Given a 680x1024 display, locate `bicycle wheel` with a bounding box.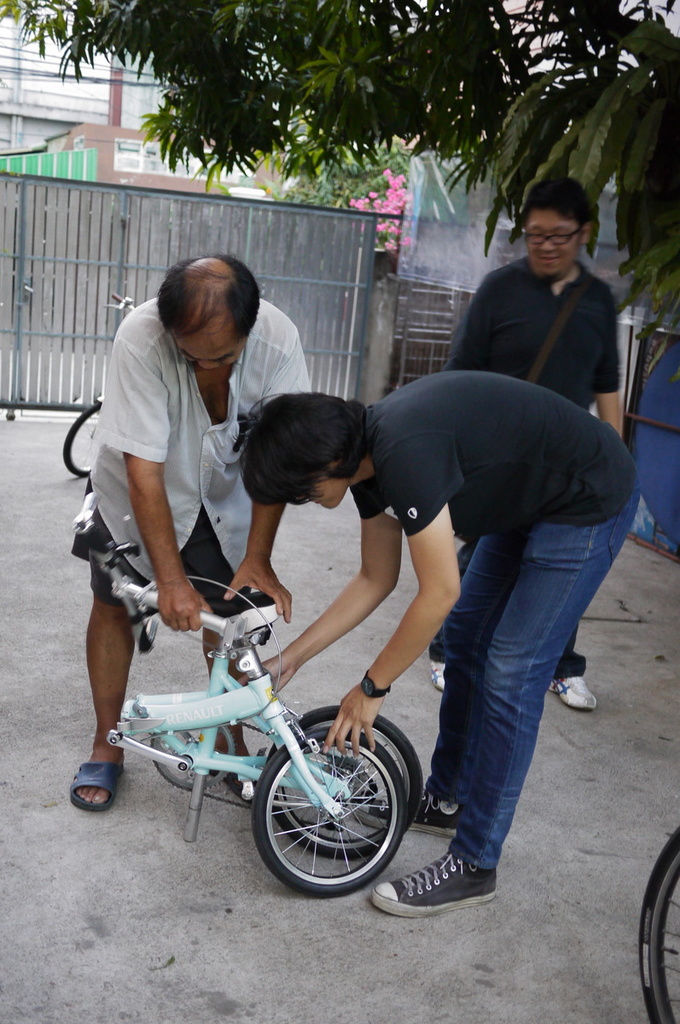
Located: l=265, t=706, r=426, b=866.
